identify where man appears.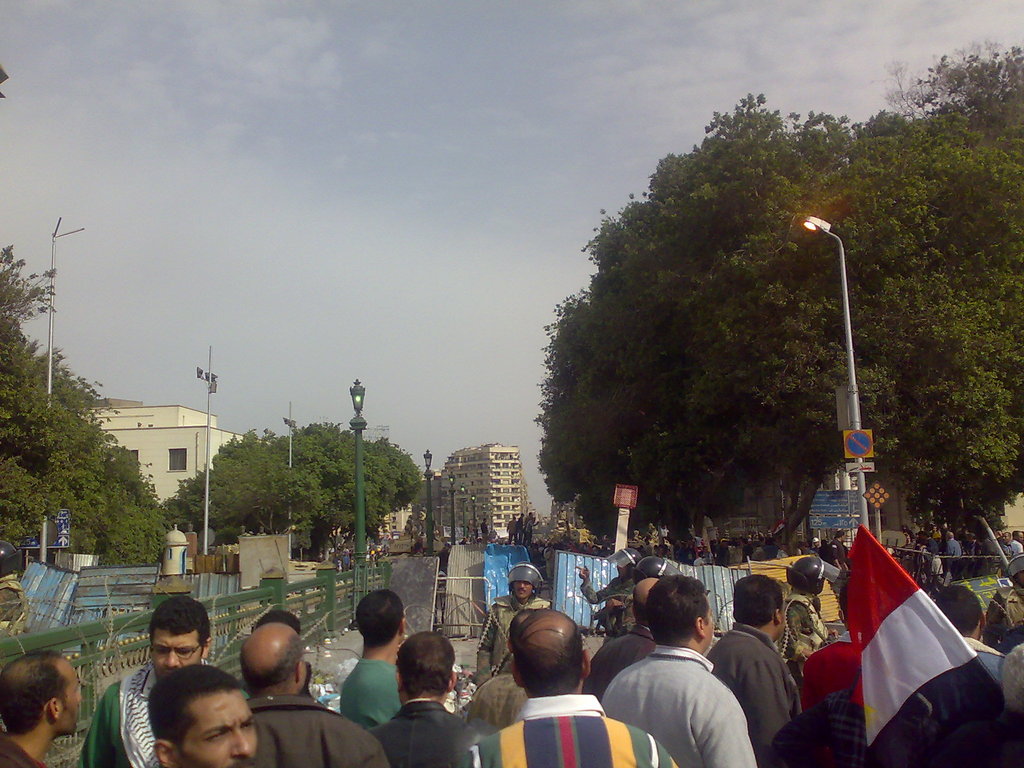
Appears at [left=936, top=585, right=1003, bottom=696].
